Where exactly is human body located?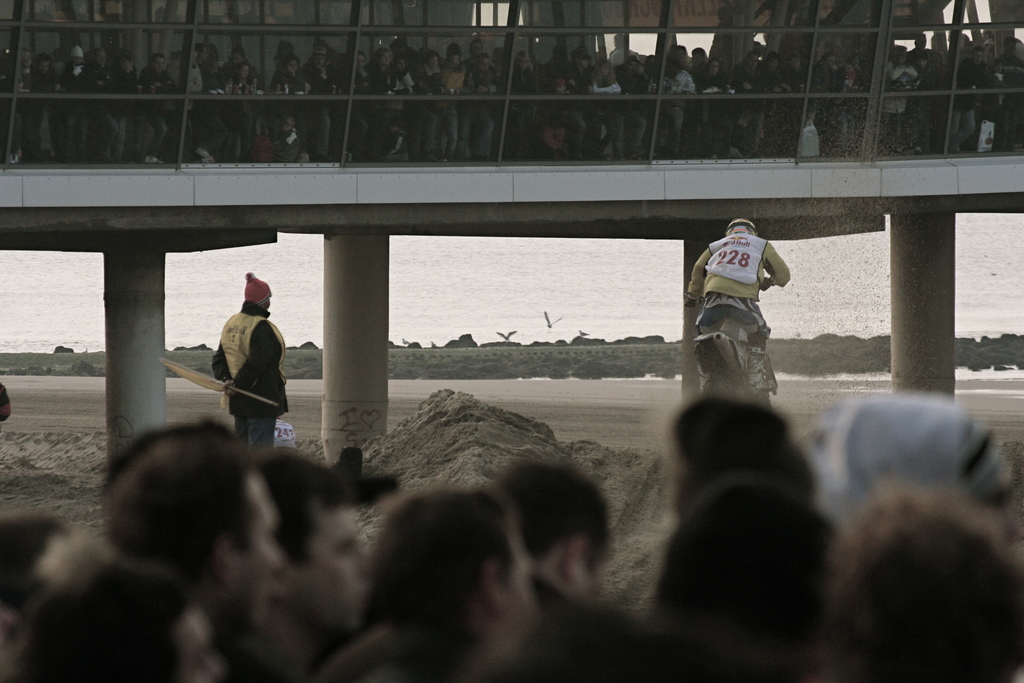
Its bounding box is crop(193, 281, 285, 462).
